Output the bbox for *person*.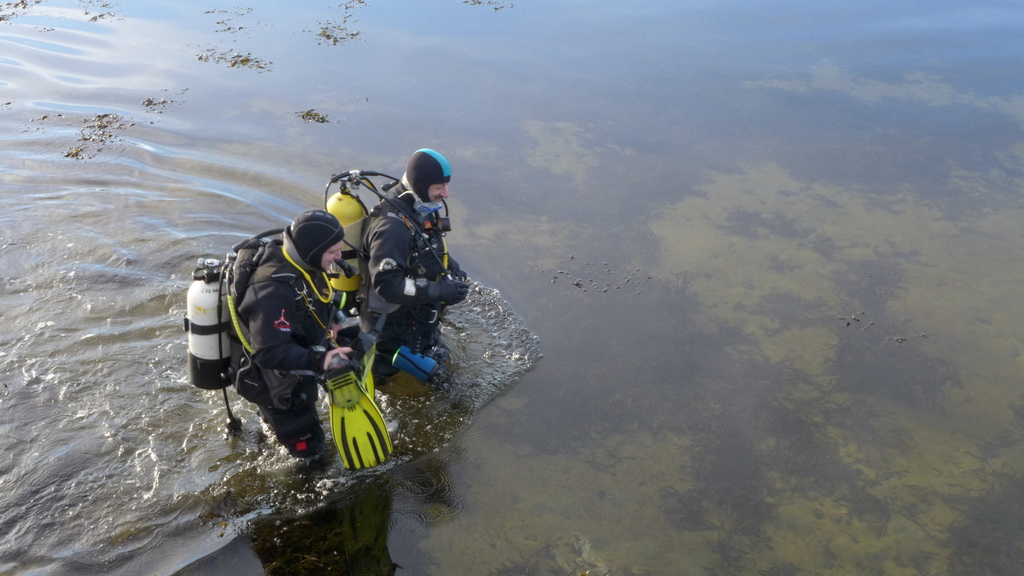
<region>181, 212, 367, 454</region>.
